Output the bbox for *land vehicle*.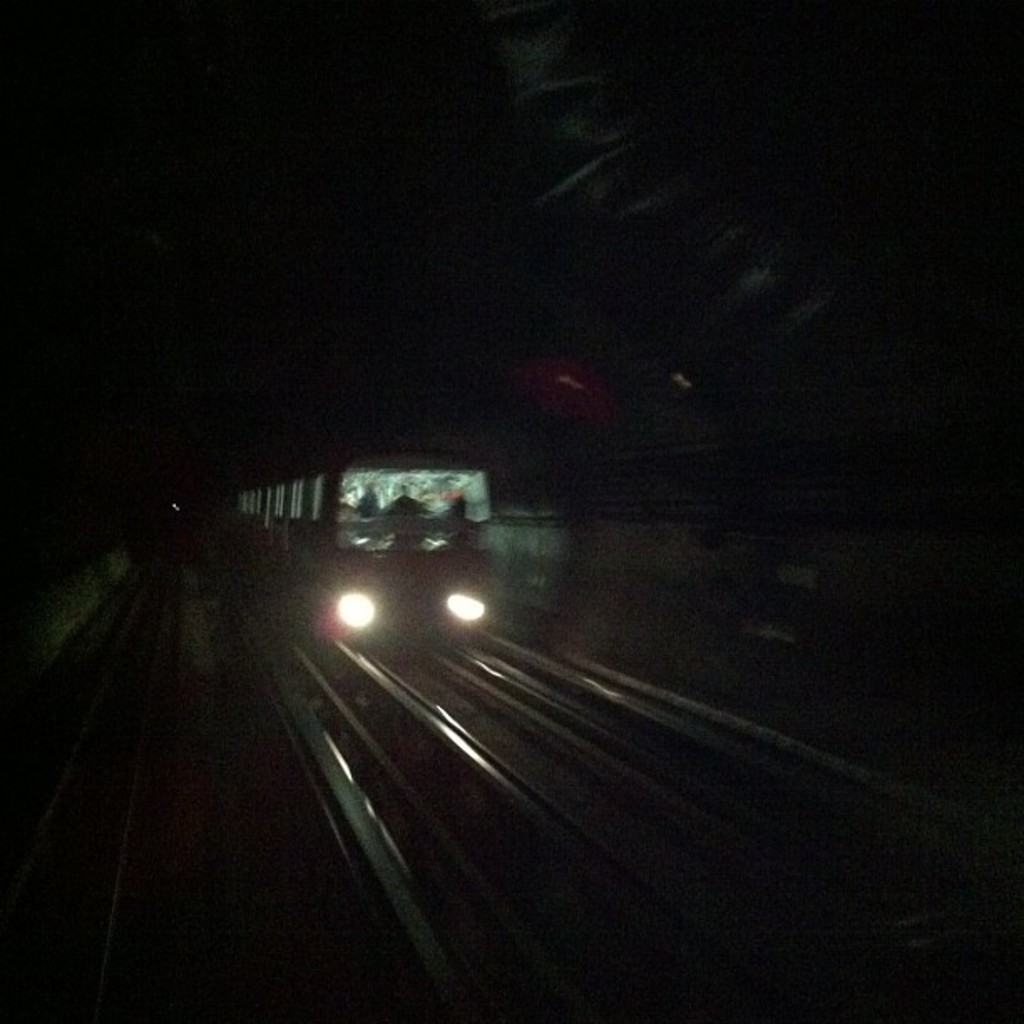
left=269, top=452, right=529, bottom=683.
